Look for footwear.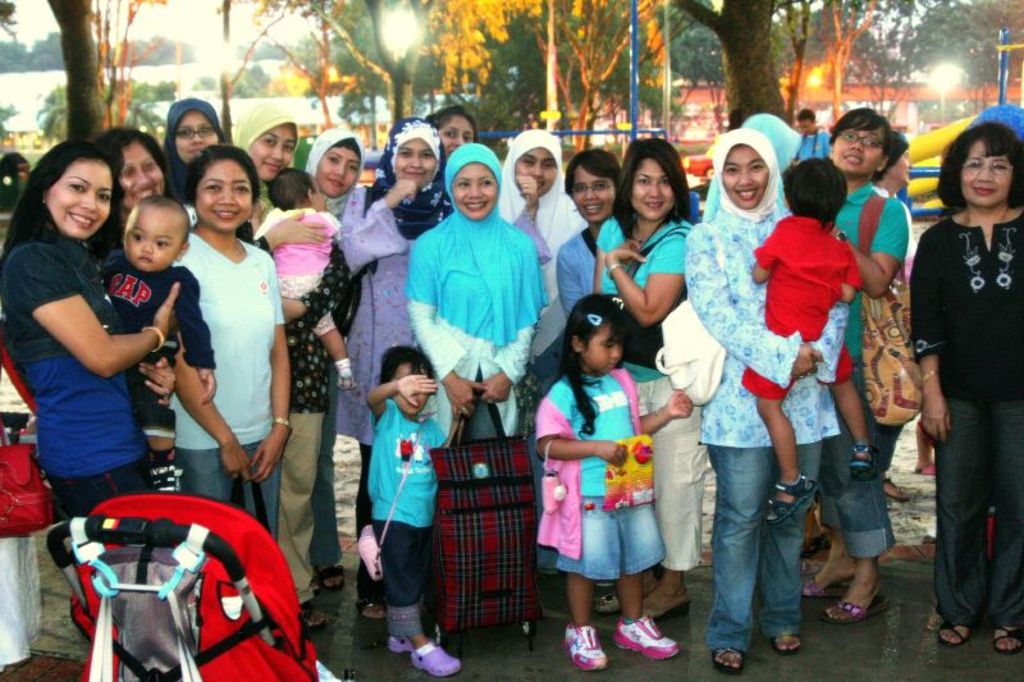
Found: 934, 623, 975, 651.
